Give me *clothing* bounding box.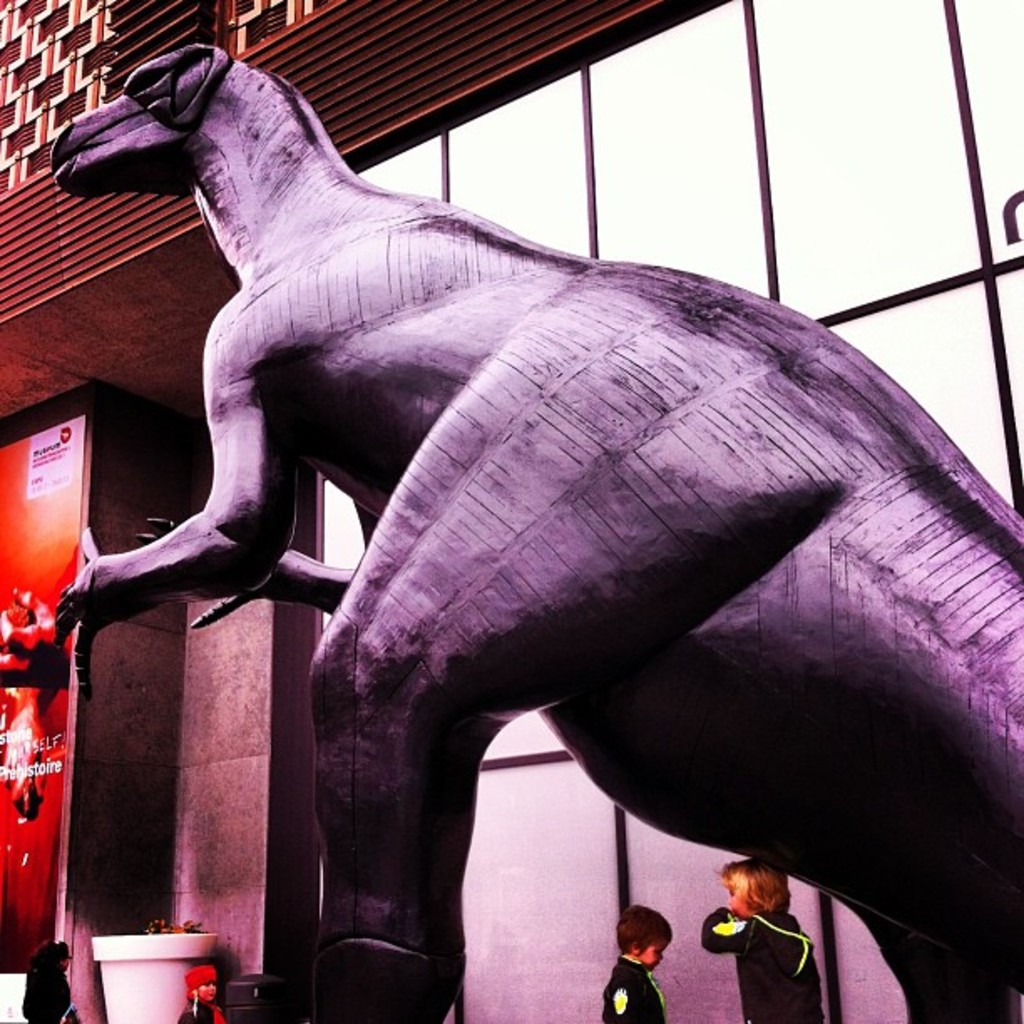
Rect(606, 955, 671, 1022).
